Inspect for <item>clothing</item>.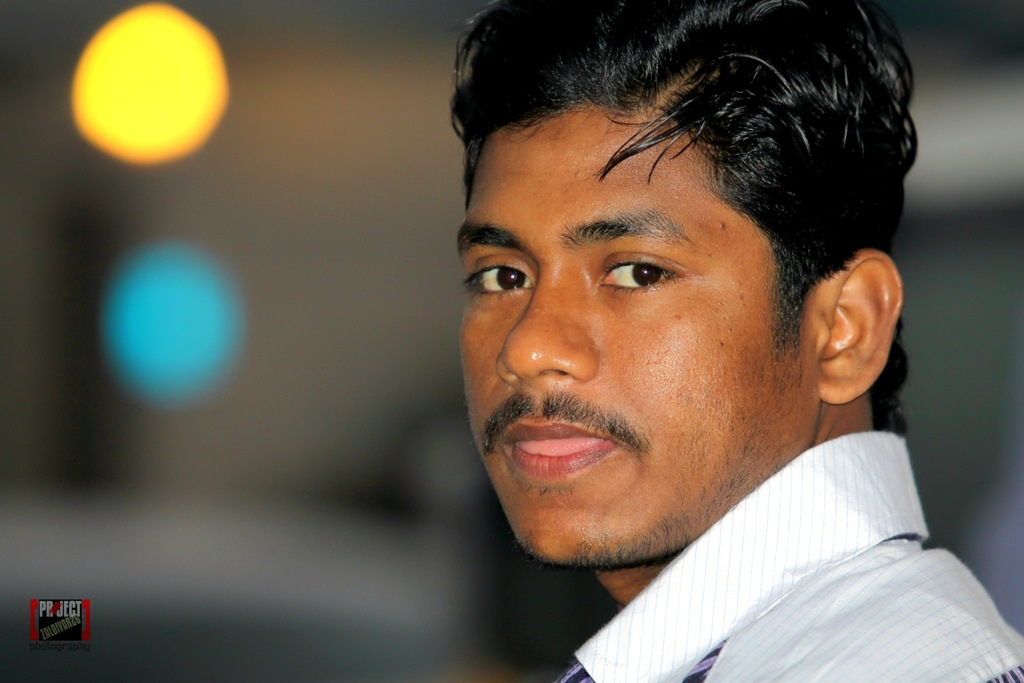
Inspection: region(540, 400, 1011, 674).
